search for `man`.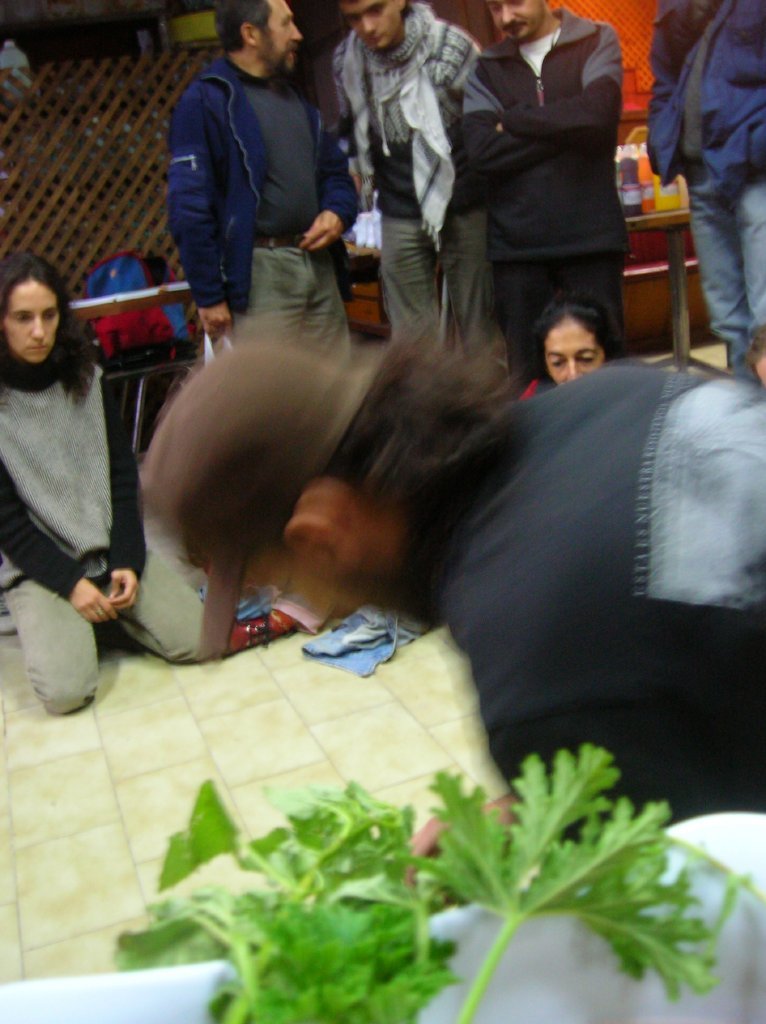
Found at {"left": 152, "top": 0, "right": 358, "bottom": 343}.
